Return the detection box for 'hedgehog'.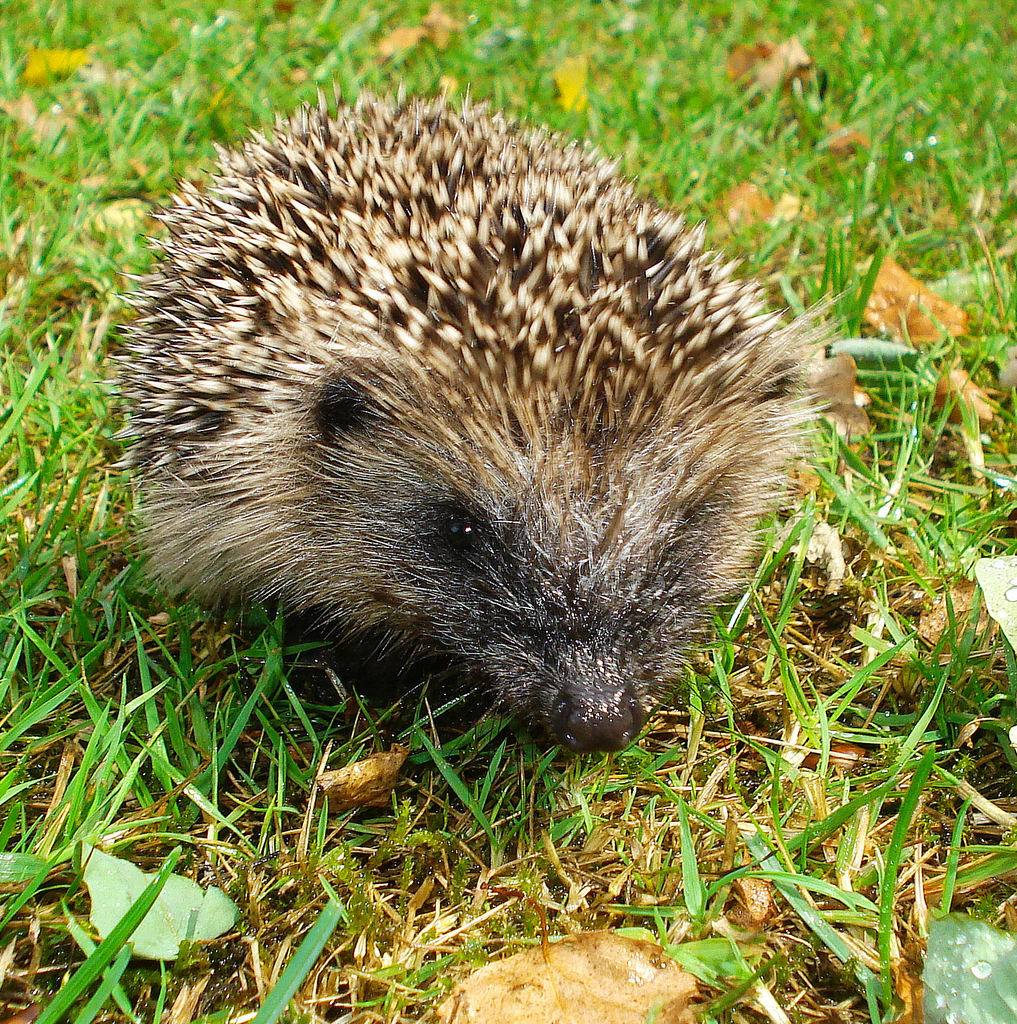
bbox=(90, 70, 851, 756).
